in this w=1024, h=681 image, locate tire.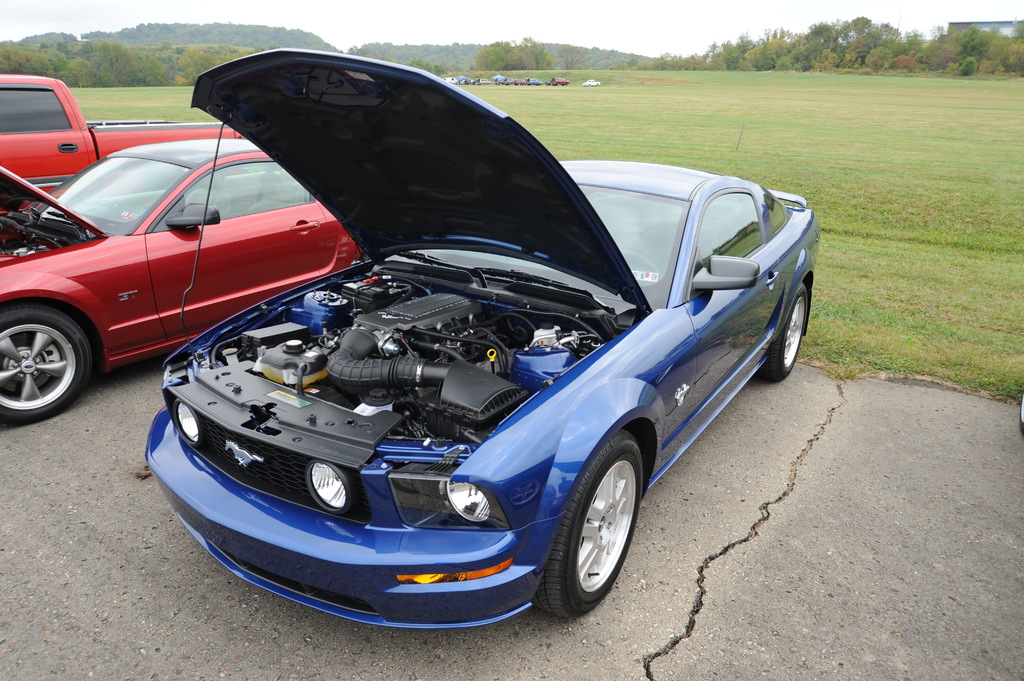
Bounding box: 551, 442, 660, 613.
